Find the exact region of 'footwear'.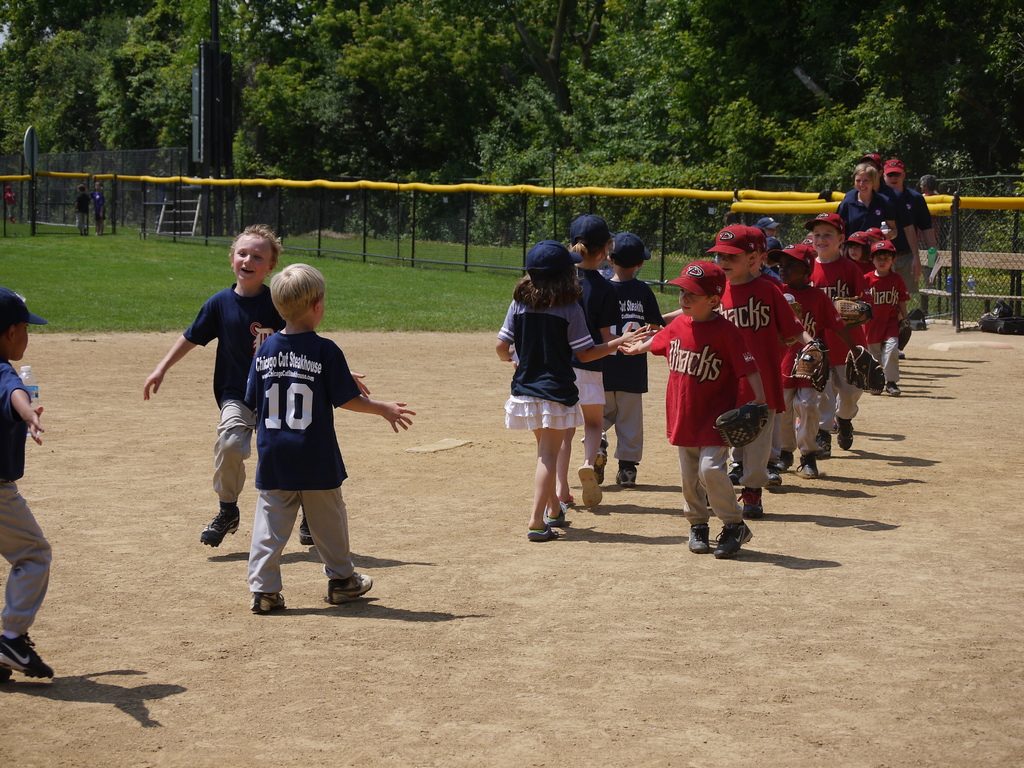
Exact region: region(767, 467, 781, 488).
